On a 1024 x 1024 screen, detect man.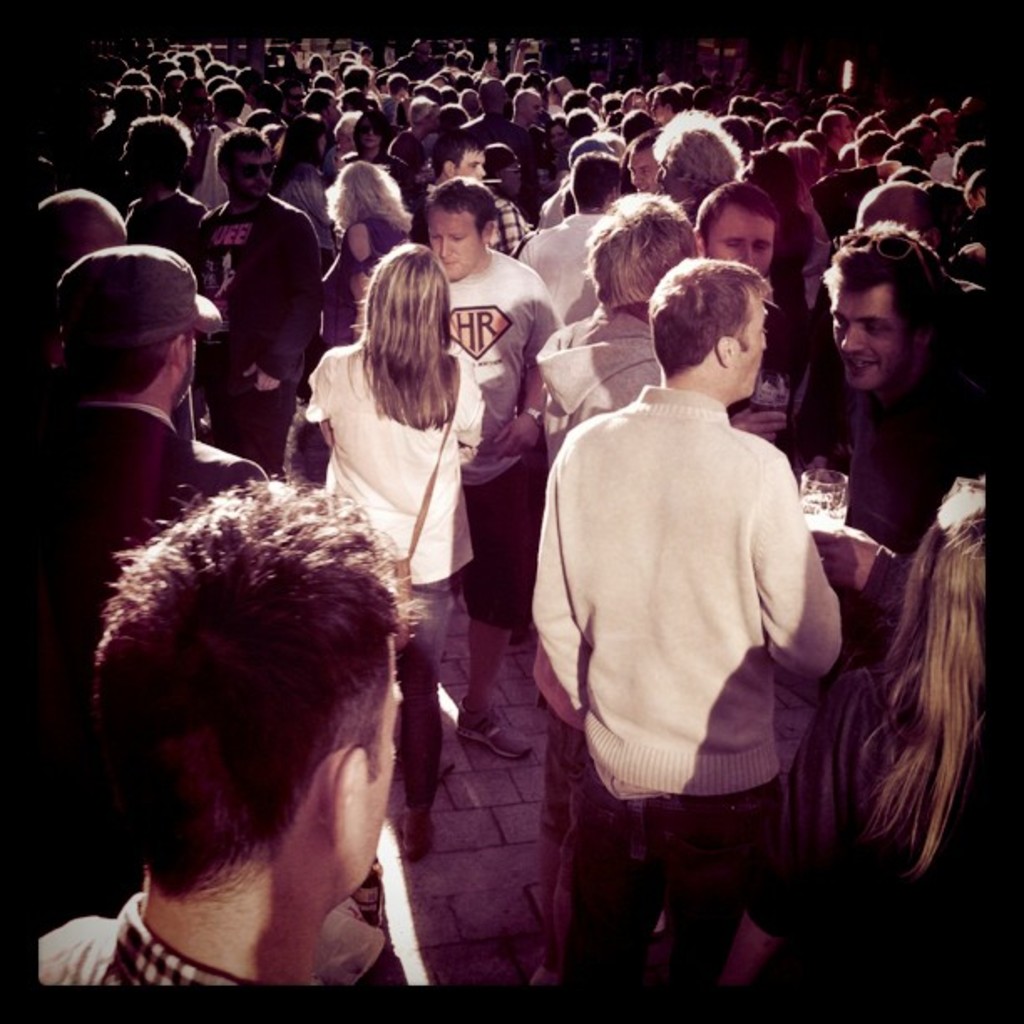
<bbox>122, 114, 209, 251</bbox>.
